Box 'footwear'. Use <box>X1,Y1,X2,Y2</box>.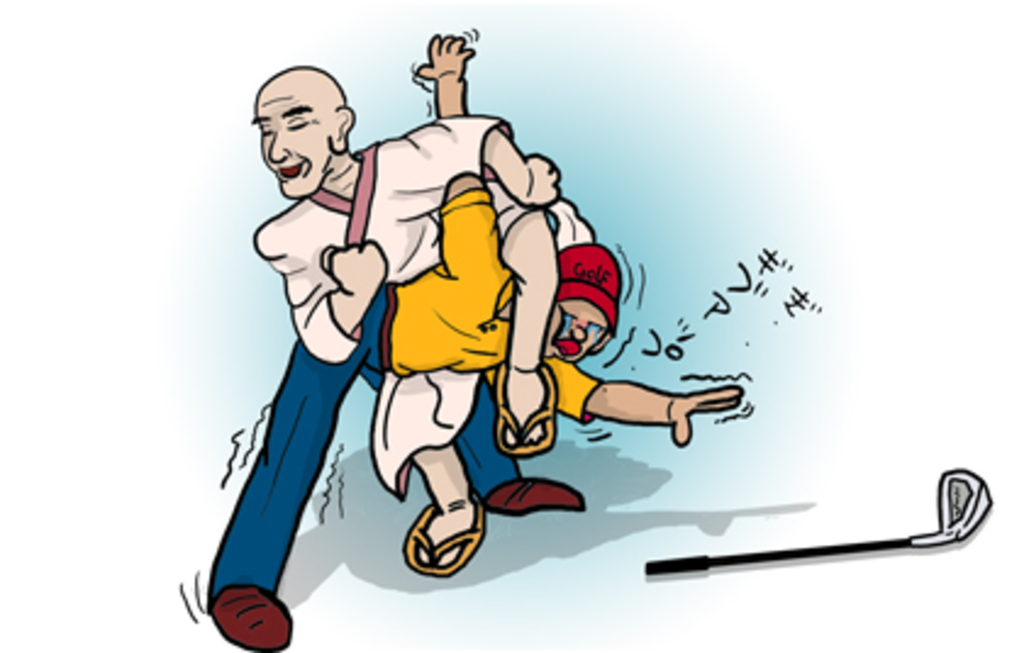
<box>397,504,485,575</box>.
